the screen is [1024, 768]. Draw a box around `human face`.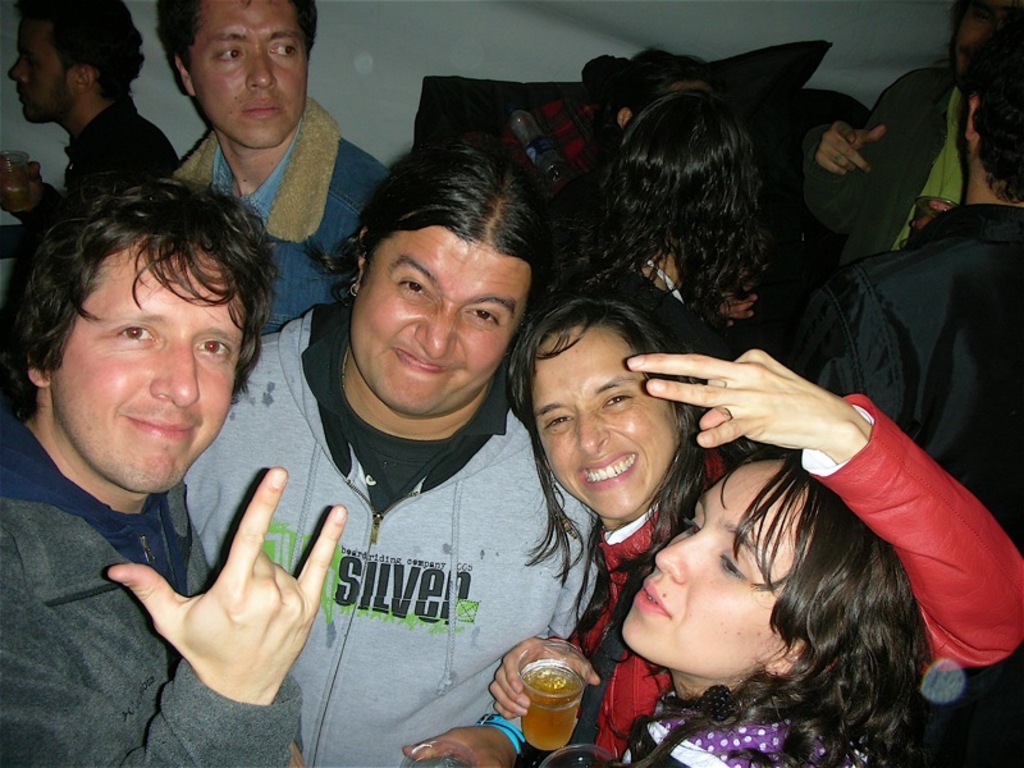
x1=188 y1=0 x2=315 y2=146.
